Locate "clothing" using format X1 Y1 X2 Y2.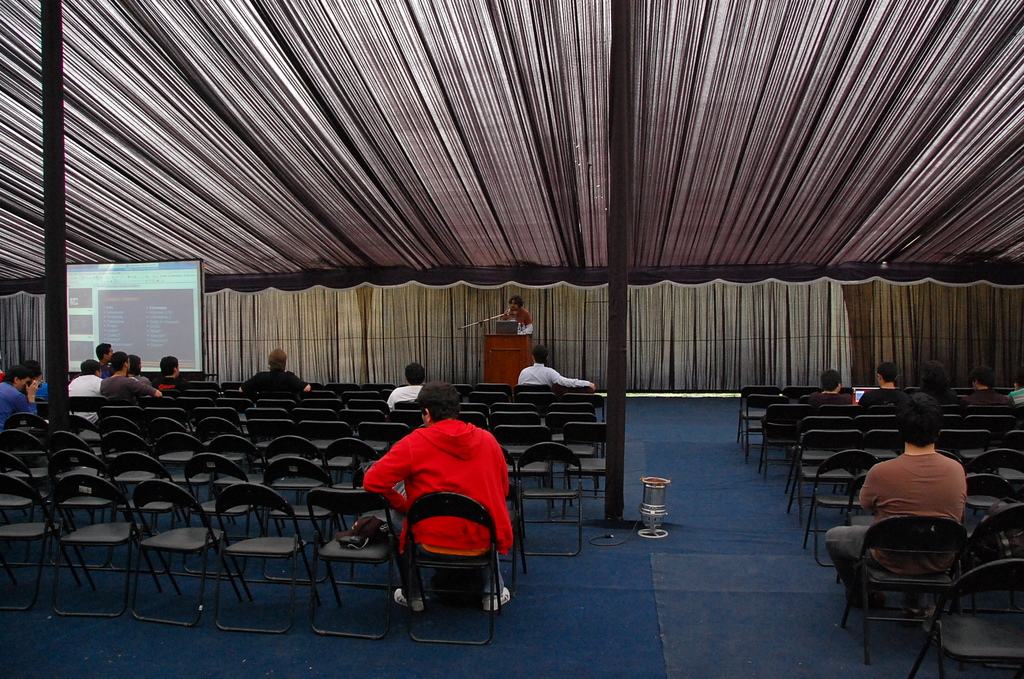
500 305 534 335.
